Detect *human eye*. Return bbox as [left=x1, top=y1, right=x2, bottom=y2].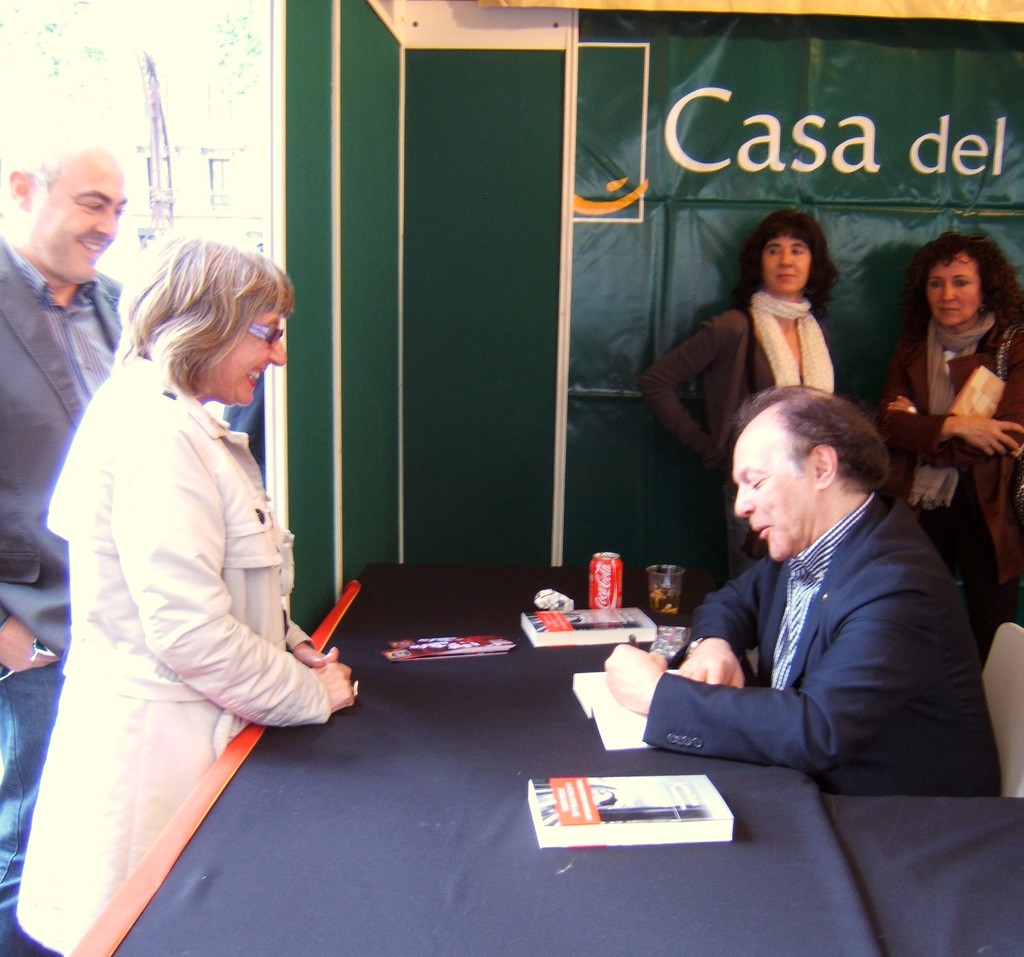
[left=769, top=248, right=780, bottom=257].
